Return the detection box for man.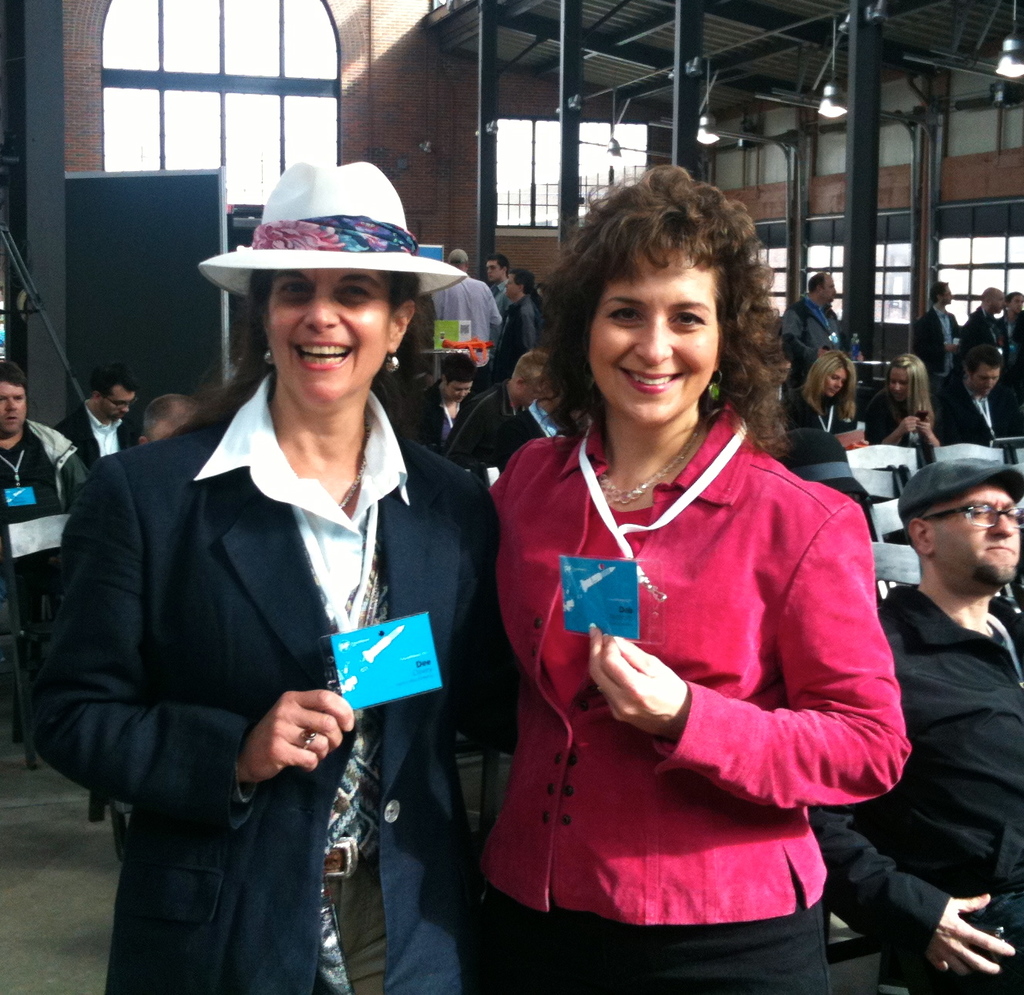
139,389,203,447.
